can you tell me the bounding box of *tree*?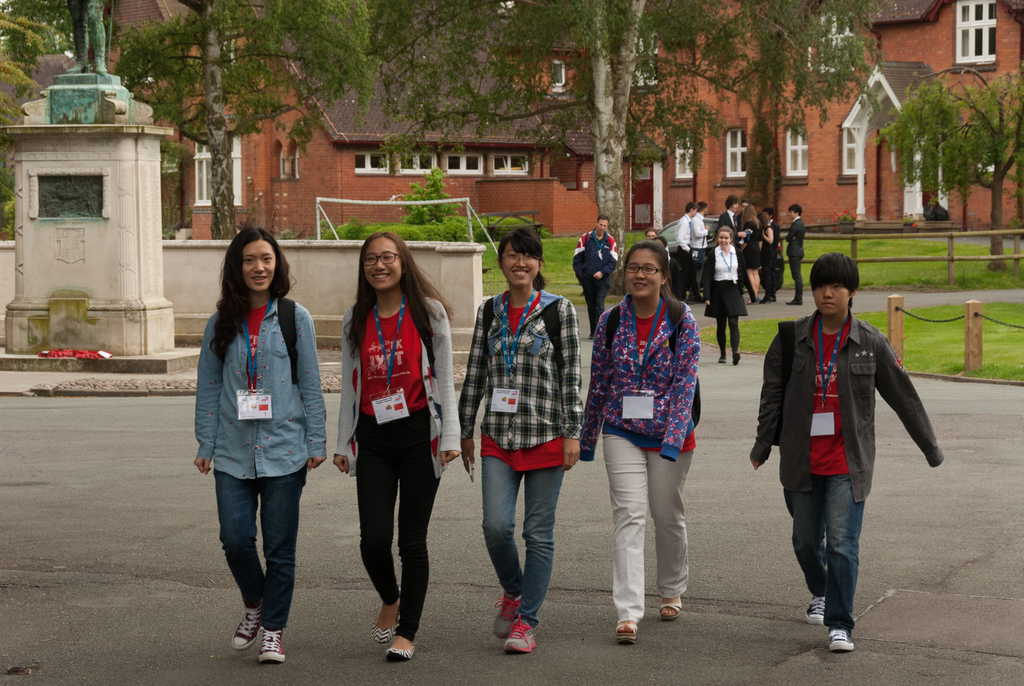
{"x1": 114, "y1": 0, "x2": 385, "y2": 238}.
